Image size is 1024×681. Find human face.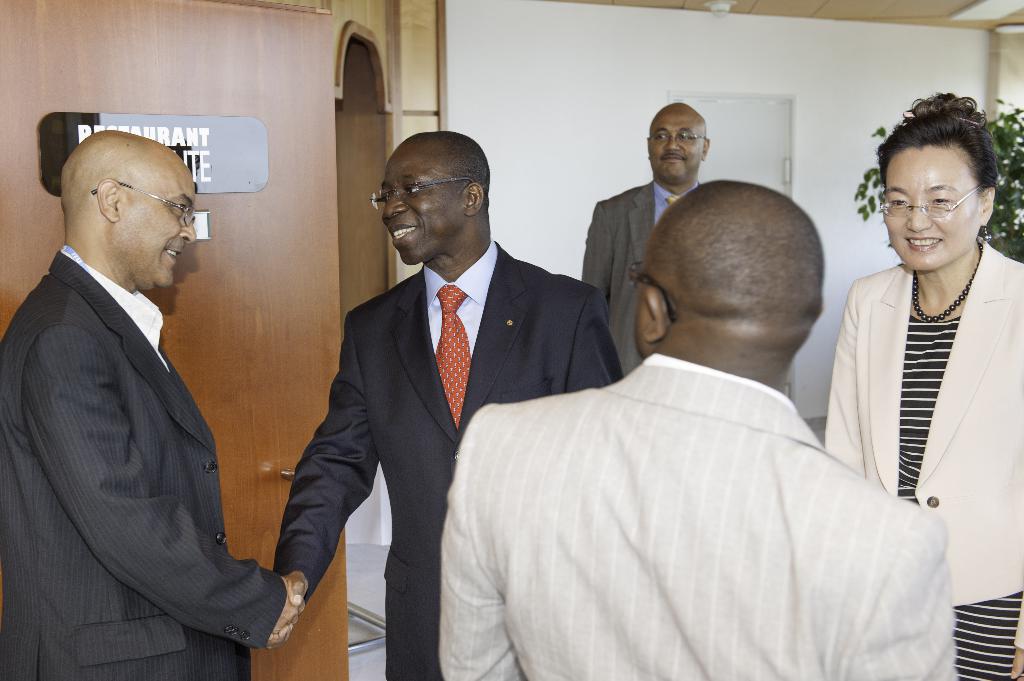
648:118:701:178.
